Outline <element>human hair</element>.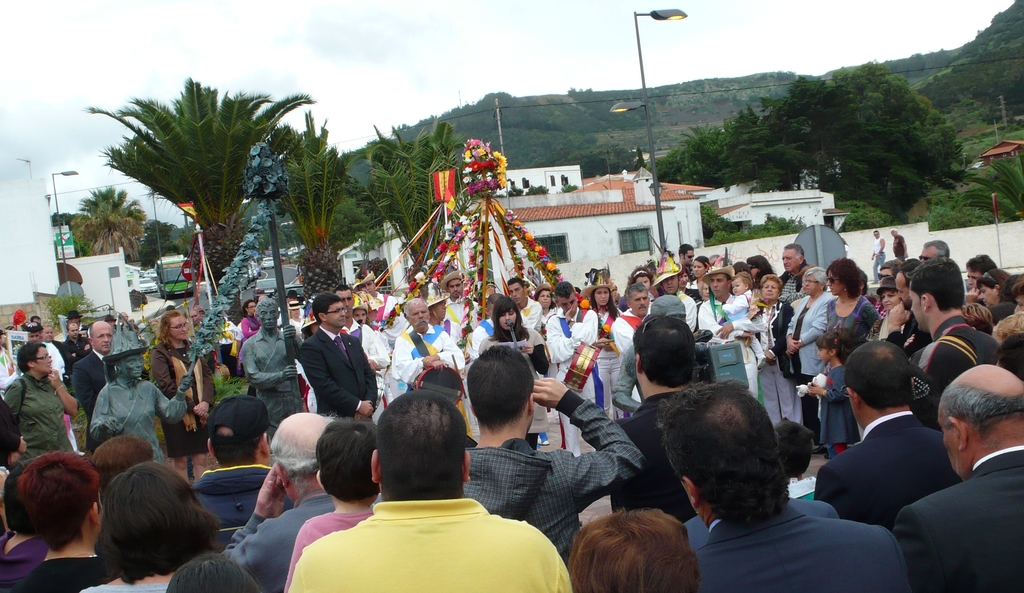
Outline: 829,250,860,301.
